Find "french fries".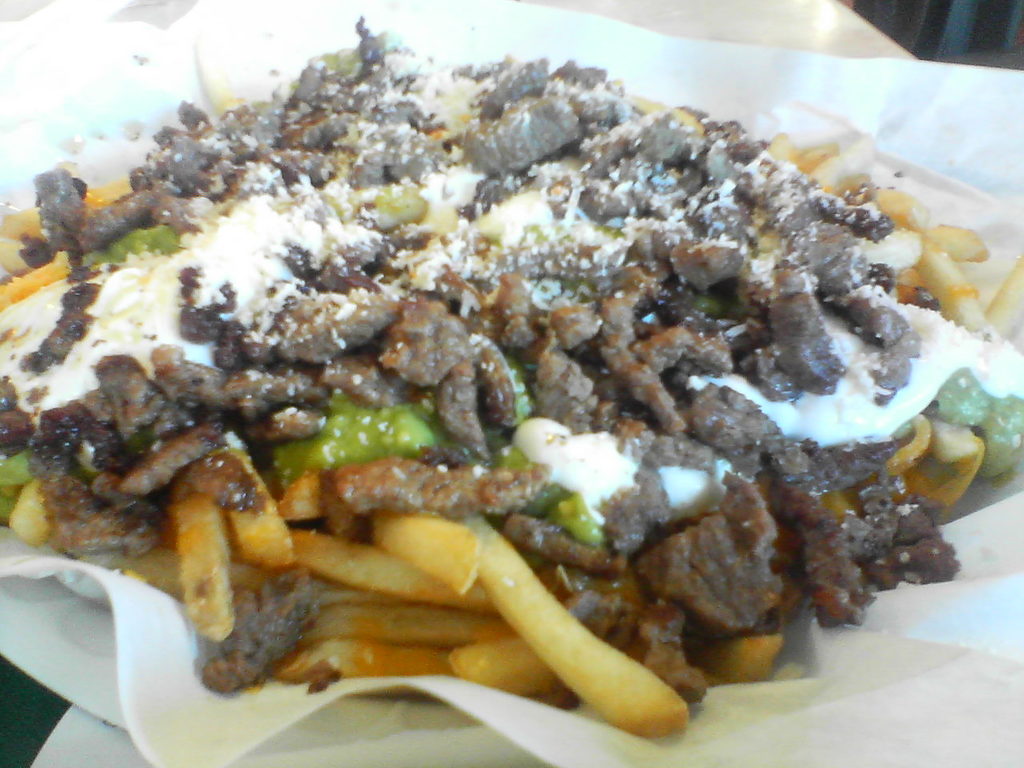
(x1=78, y1=184, x2=134, y2=214).
